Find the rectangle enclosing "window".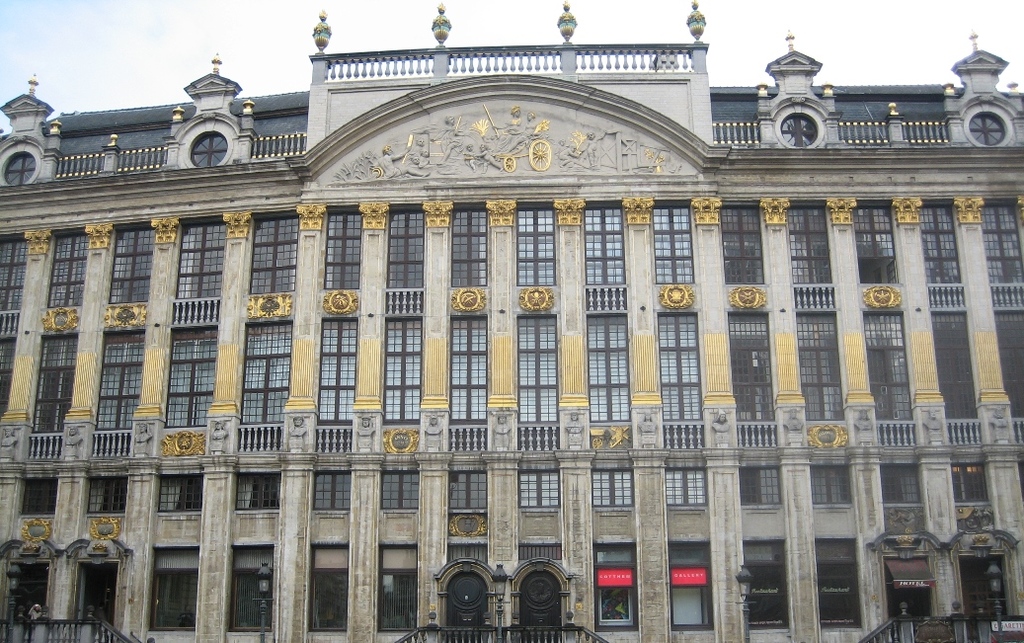
box(514, 470, 562, 509).
